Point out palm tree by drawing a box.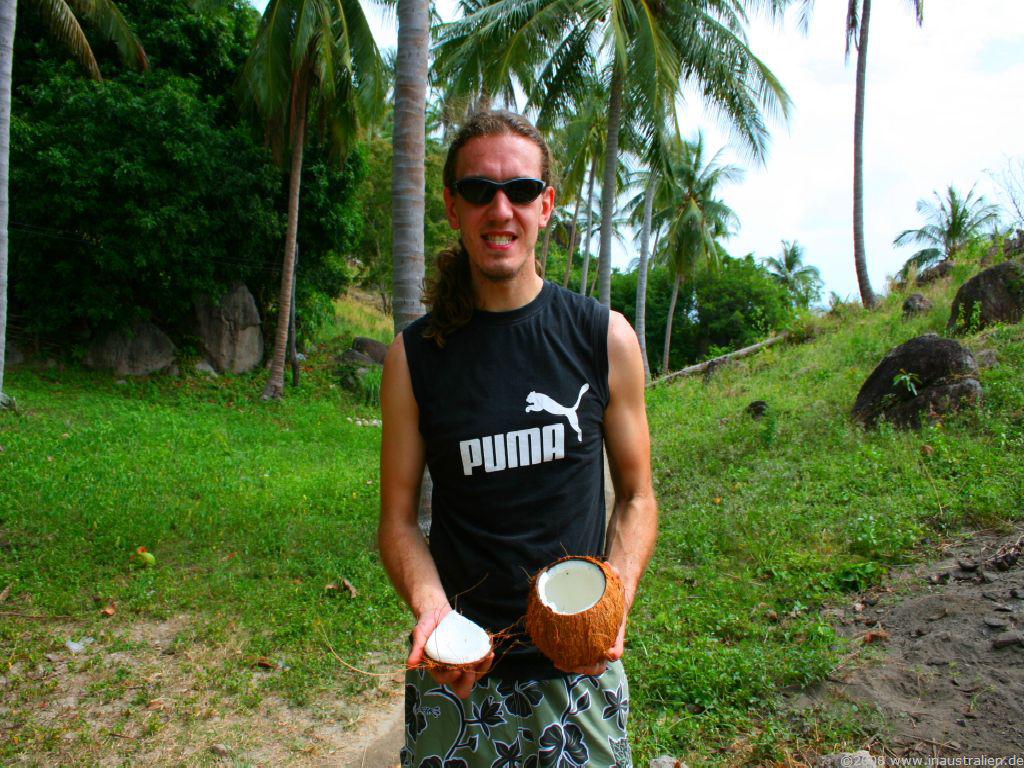
[x1=231, y1=0, x2=387, y2=383].
